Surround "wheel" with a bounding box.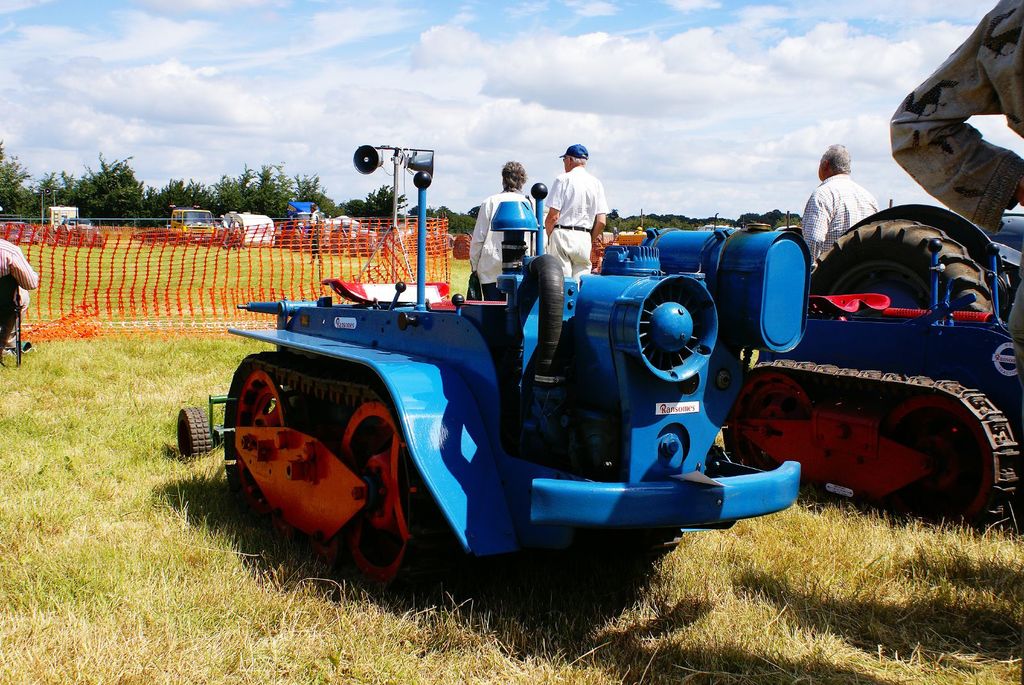
rect(228, 343, 313, 527).
